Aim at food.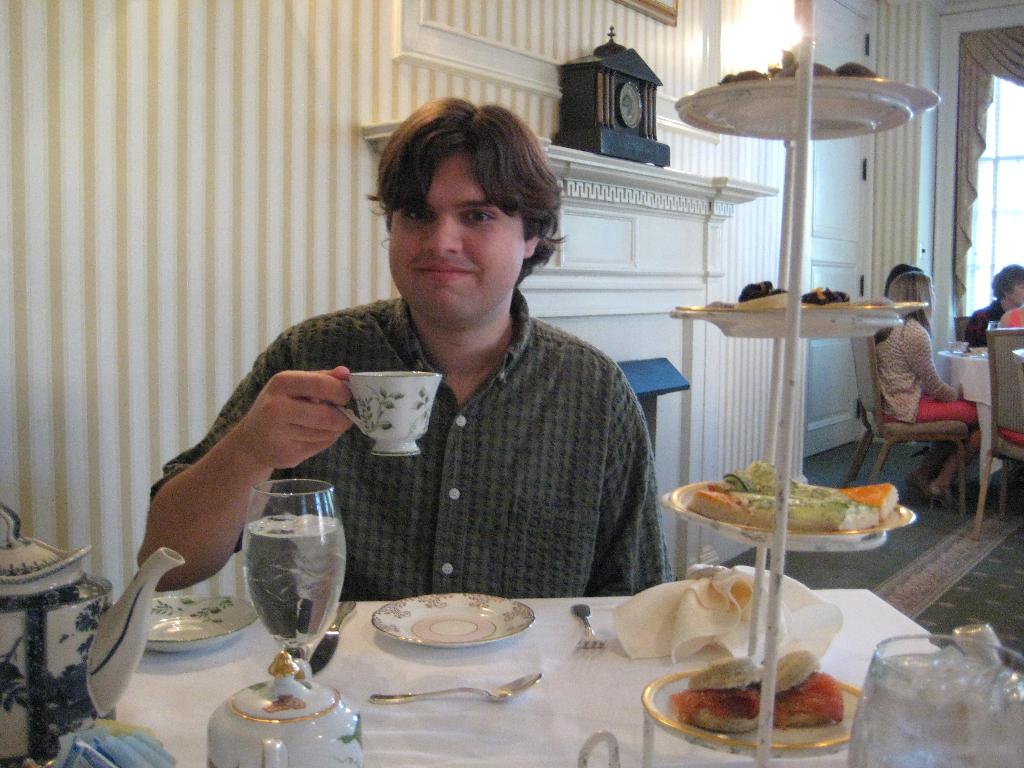
Aimed at Rect(692, 657, 759, 695).
